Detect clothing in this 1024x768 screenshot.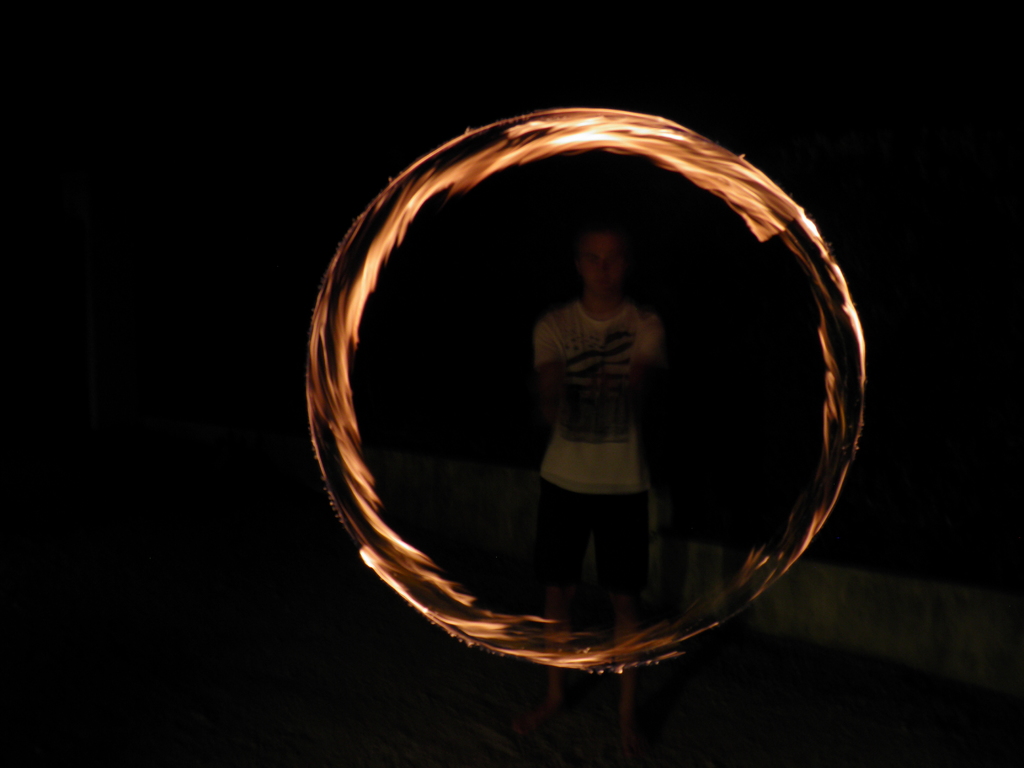
Detection: detection(537, 303, 667, 594).
